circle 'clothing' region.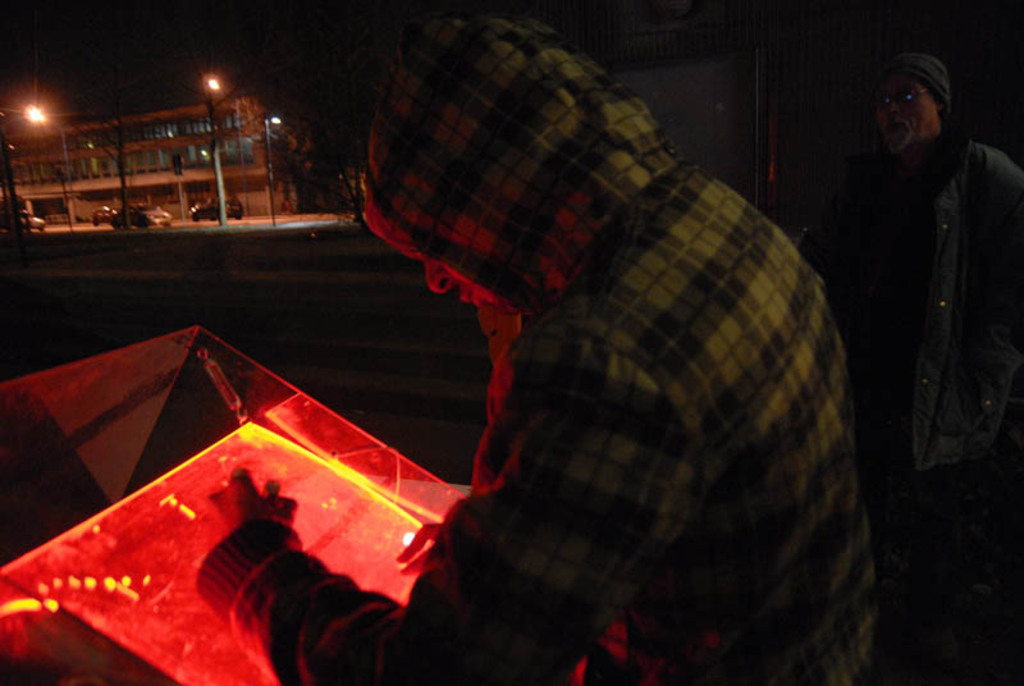
Region: [822,133,1023,489].
